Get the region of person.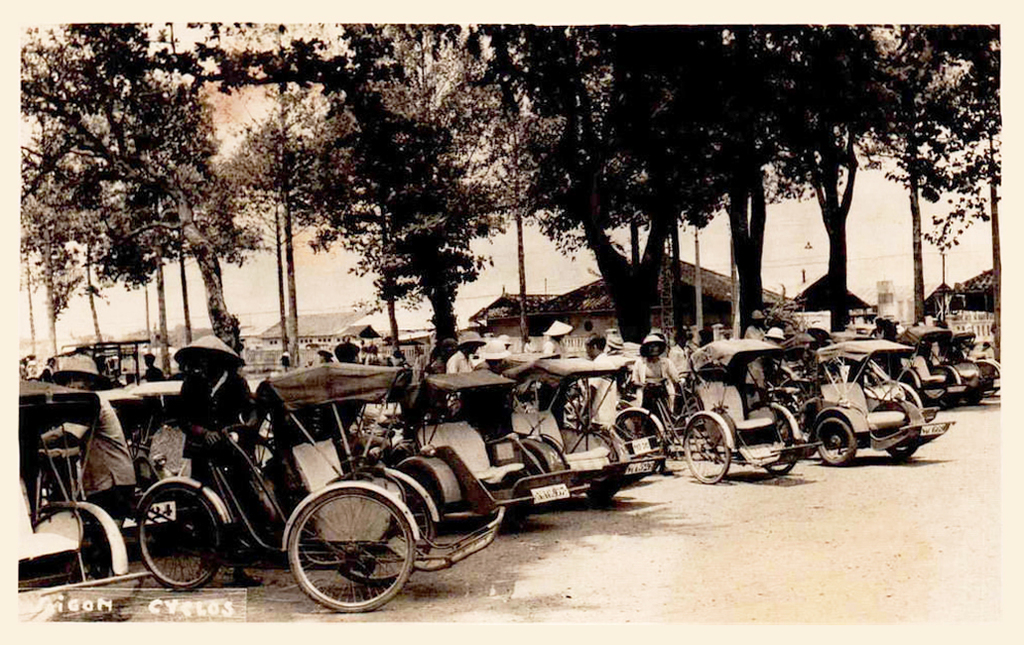
bbox=[145, 355, 165, 380].
